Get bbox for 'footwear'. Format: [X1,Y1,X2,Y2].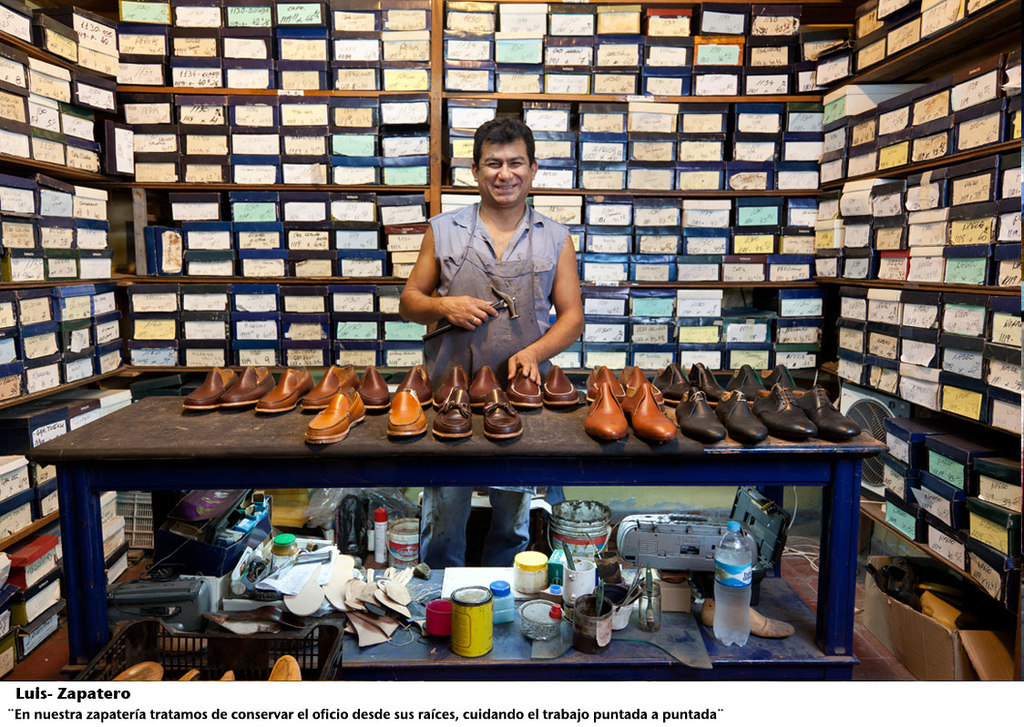
[252,365,314,411].
